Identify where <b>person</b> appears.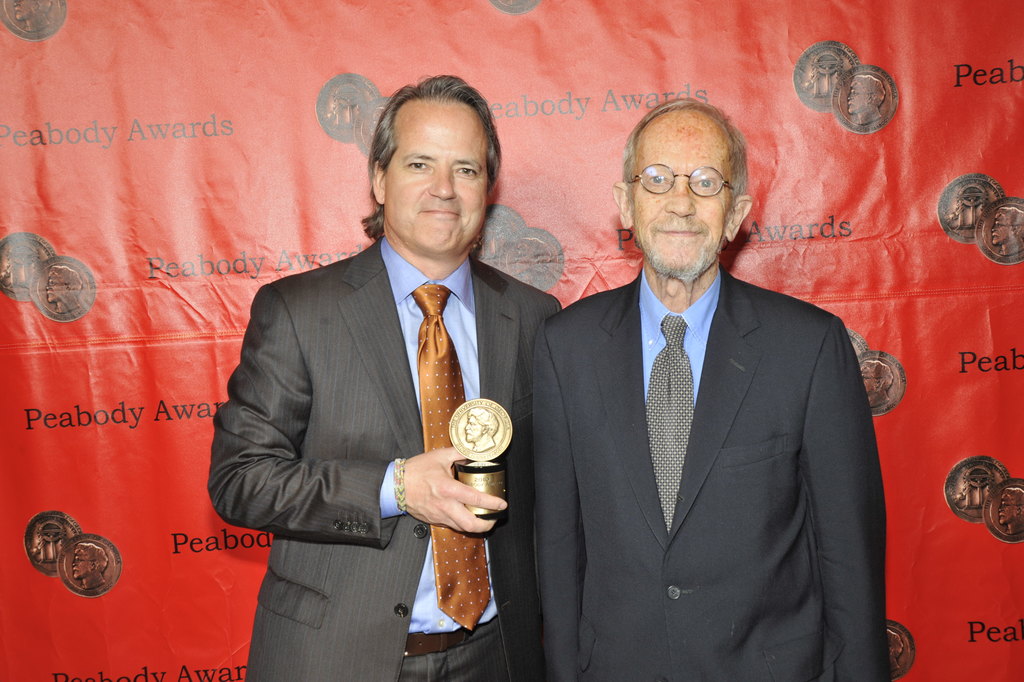
Appears at Rect(241, 75, 571, 645).
